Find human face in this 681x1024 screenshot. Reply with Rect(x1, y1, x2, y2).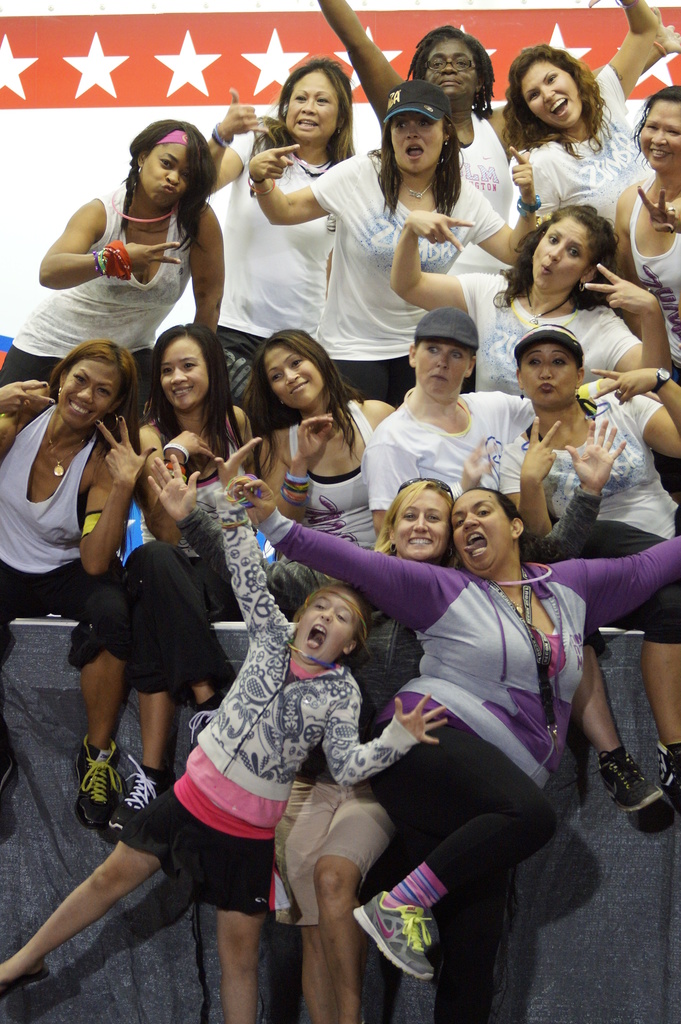
Rect(518, 56, 588, 132).
